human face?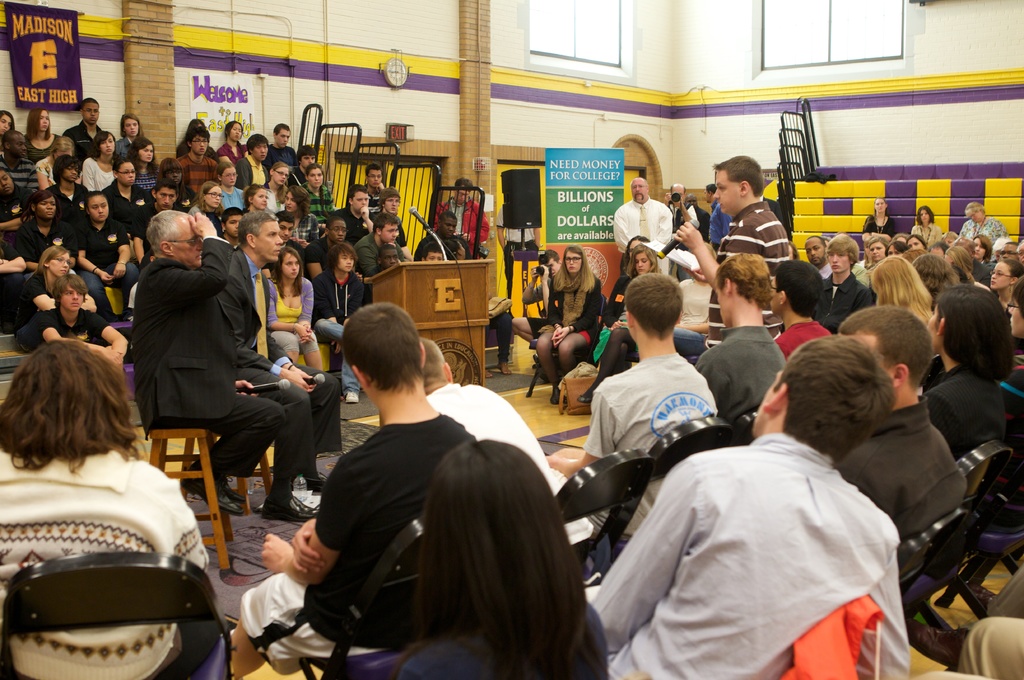
165/168/183/185
